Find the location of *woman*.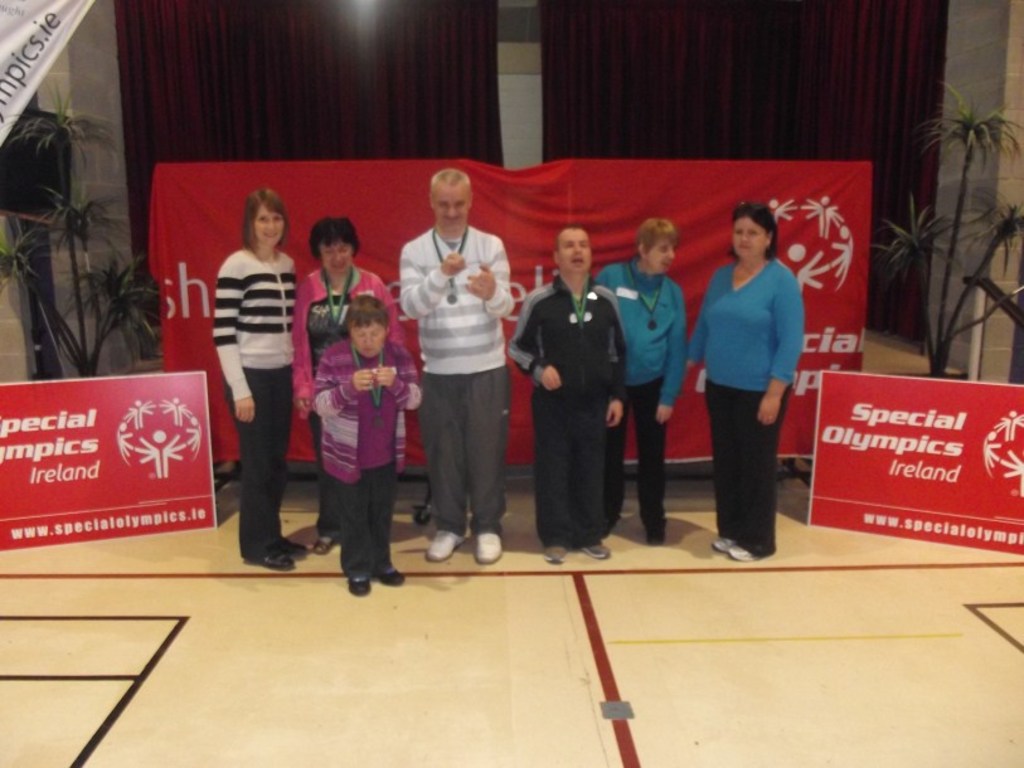
Location: x1=605 y1=214 x2=691 y2=550.
